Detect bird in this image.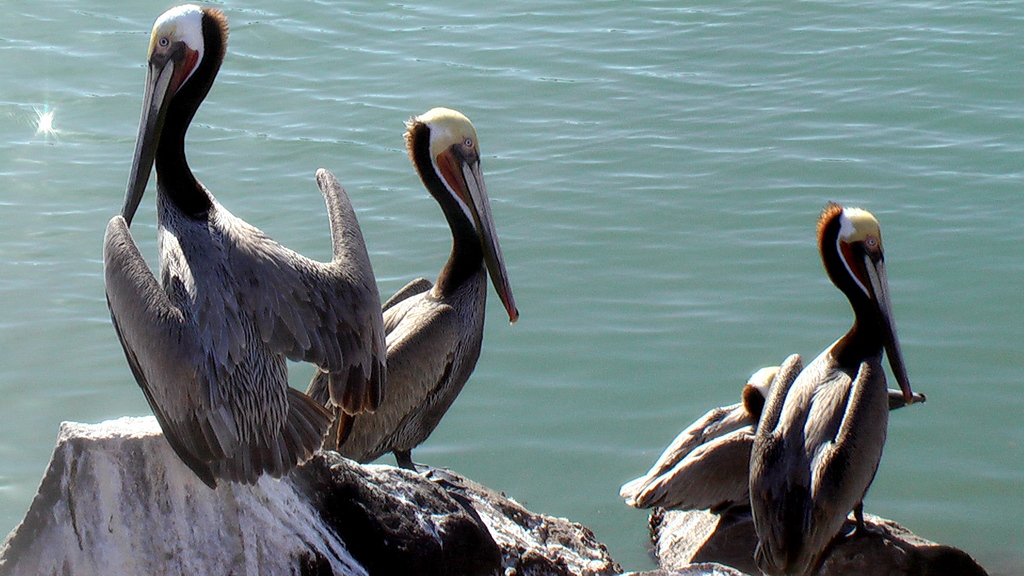
Detection: [302, 102, 518, 486].
